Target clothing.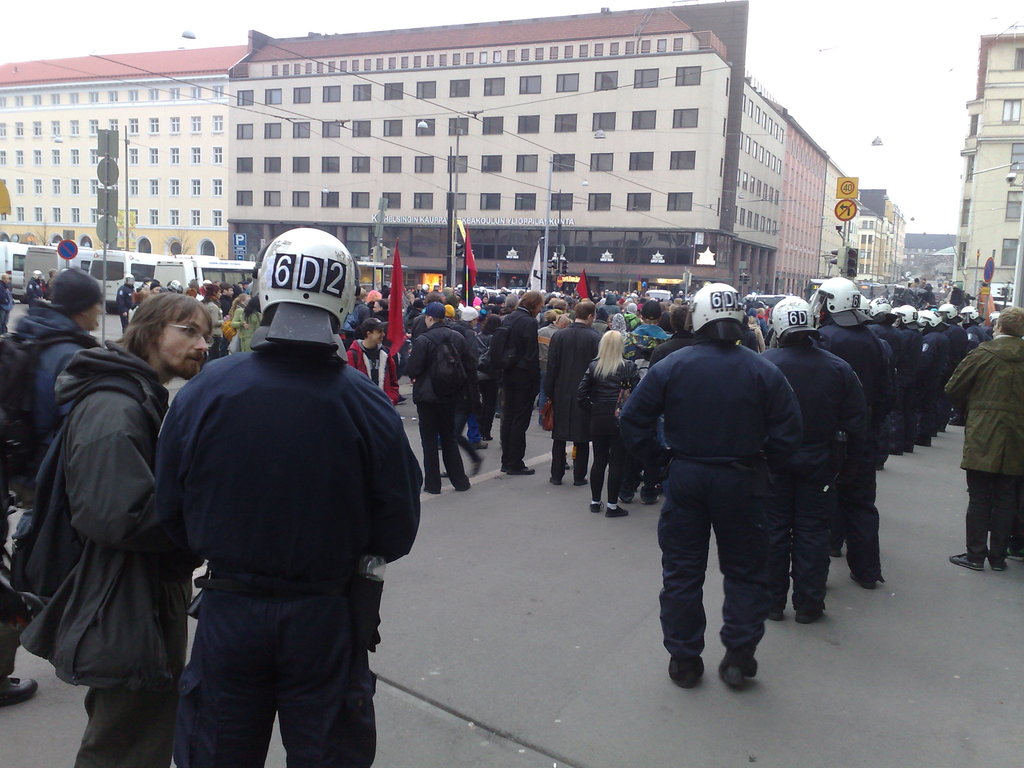
Target region: bbox=(218, 299, 247, 340).
